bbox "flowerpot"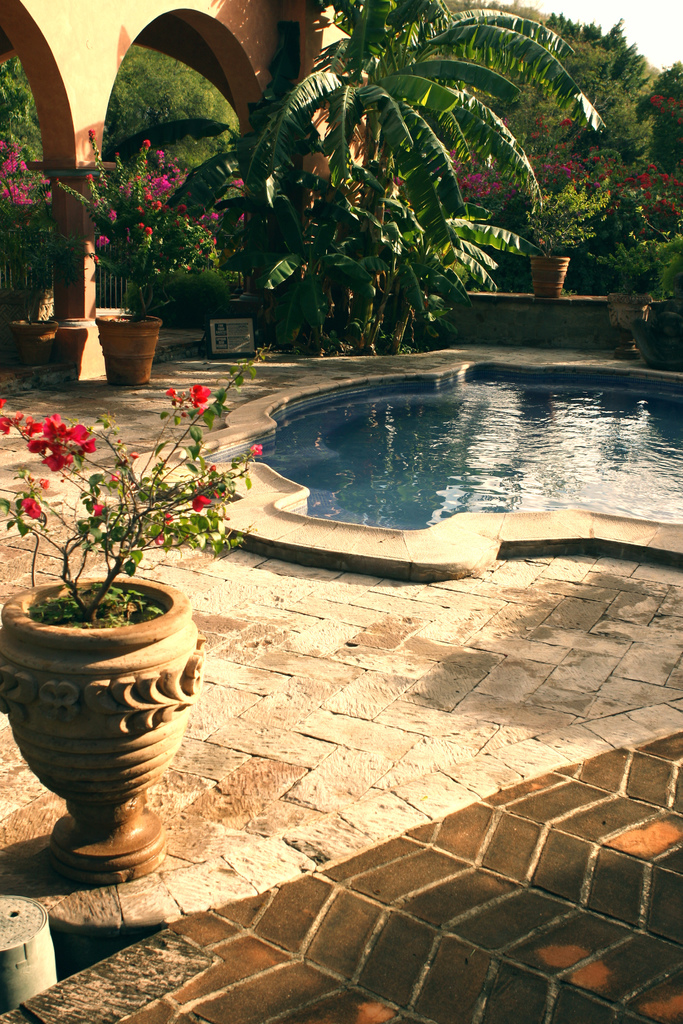
region(6, 314, 62, 364)
